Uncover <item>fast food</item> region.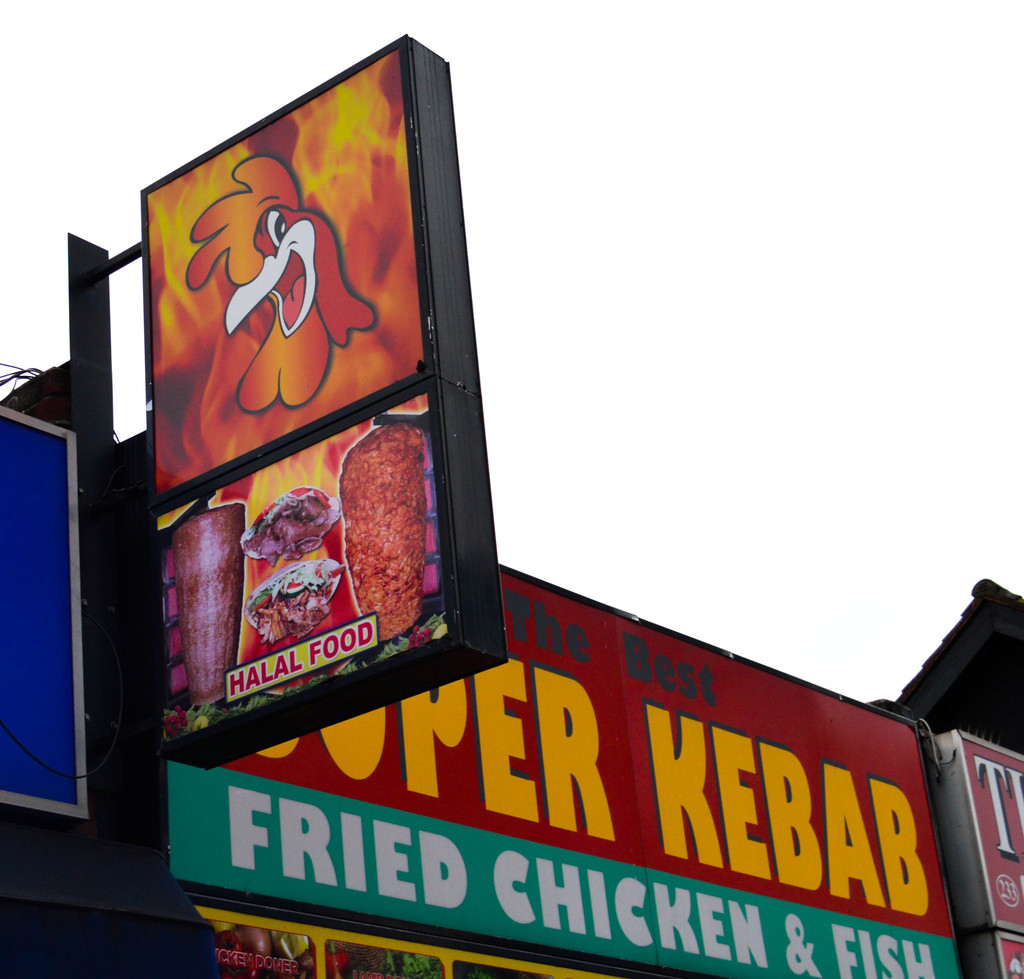
Uncovered: 338, 425, 423, 638.
